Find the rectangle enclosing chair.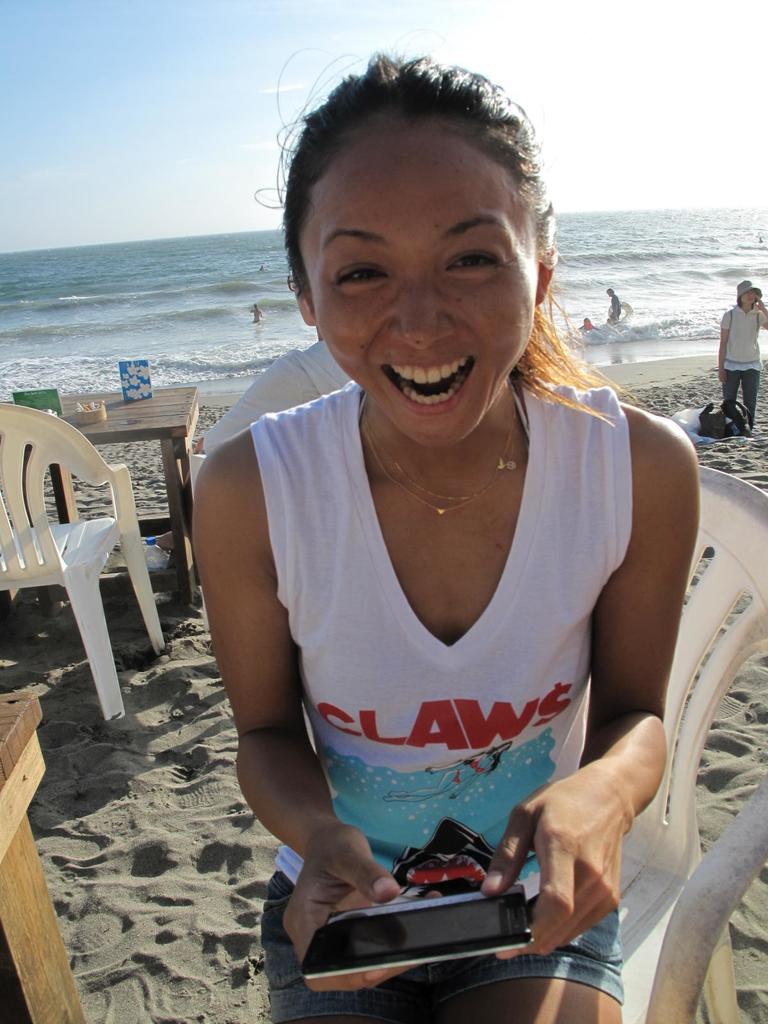
9,383,173,753.
